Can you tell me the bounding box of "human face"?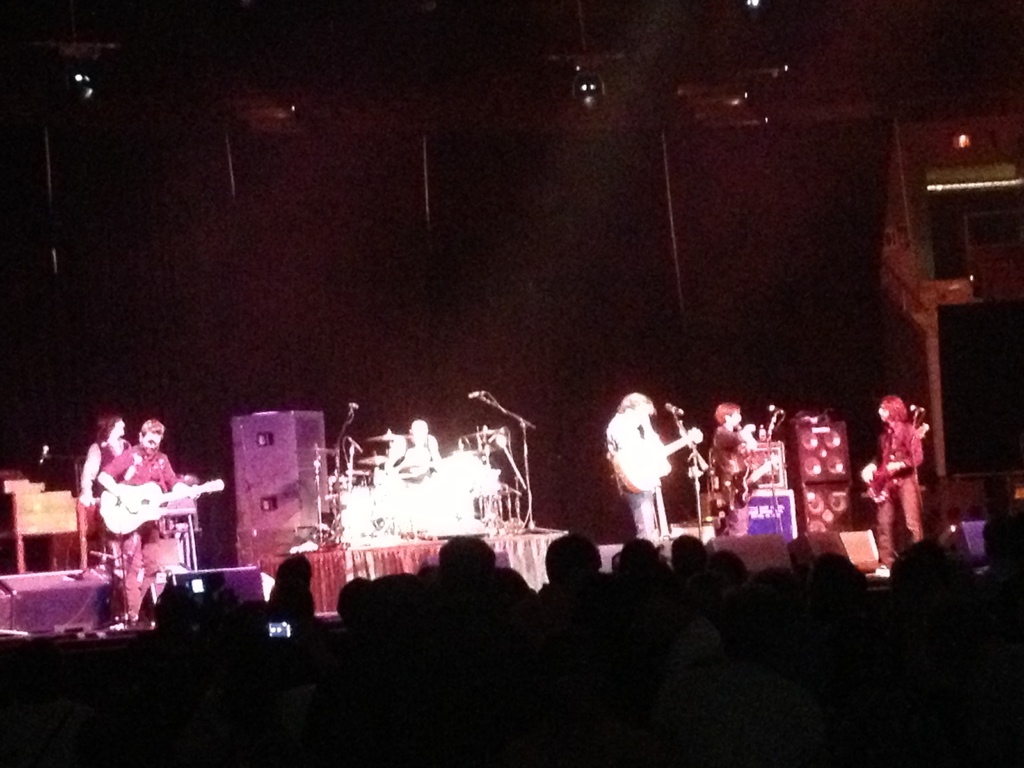
left=879, top=406, right=890, bottom=424.
